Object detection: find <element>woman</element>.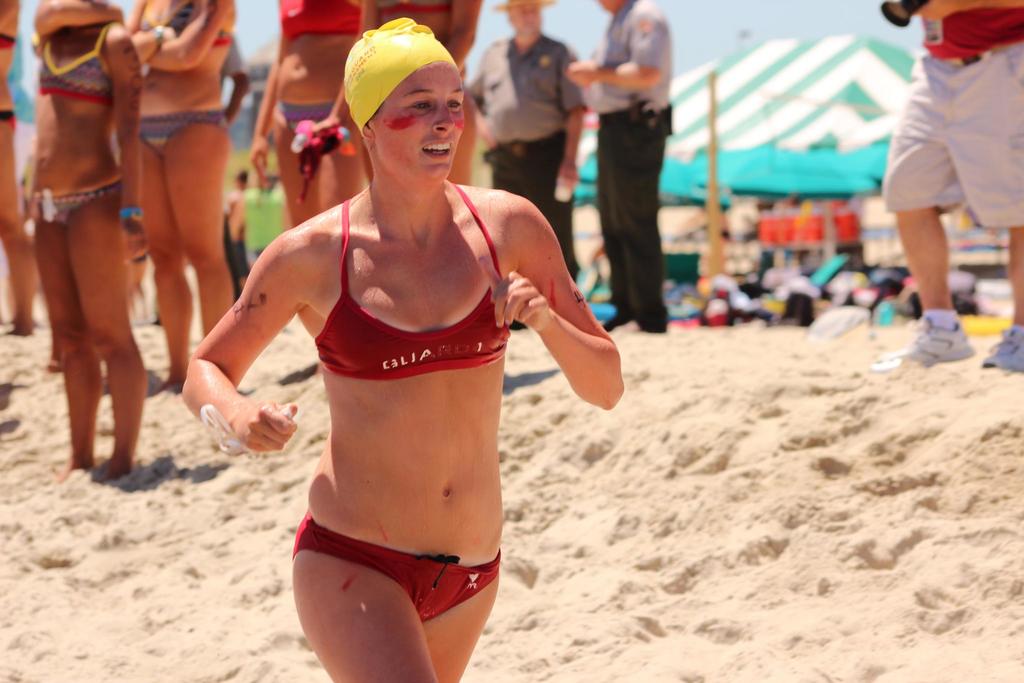
bbox=[0, 0, 36, 333].
